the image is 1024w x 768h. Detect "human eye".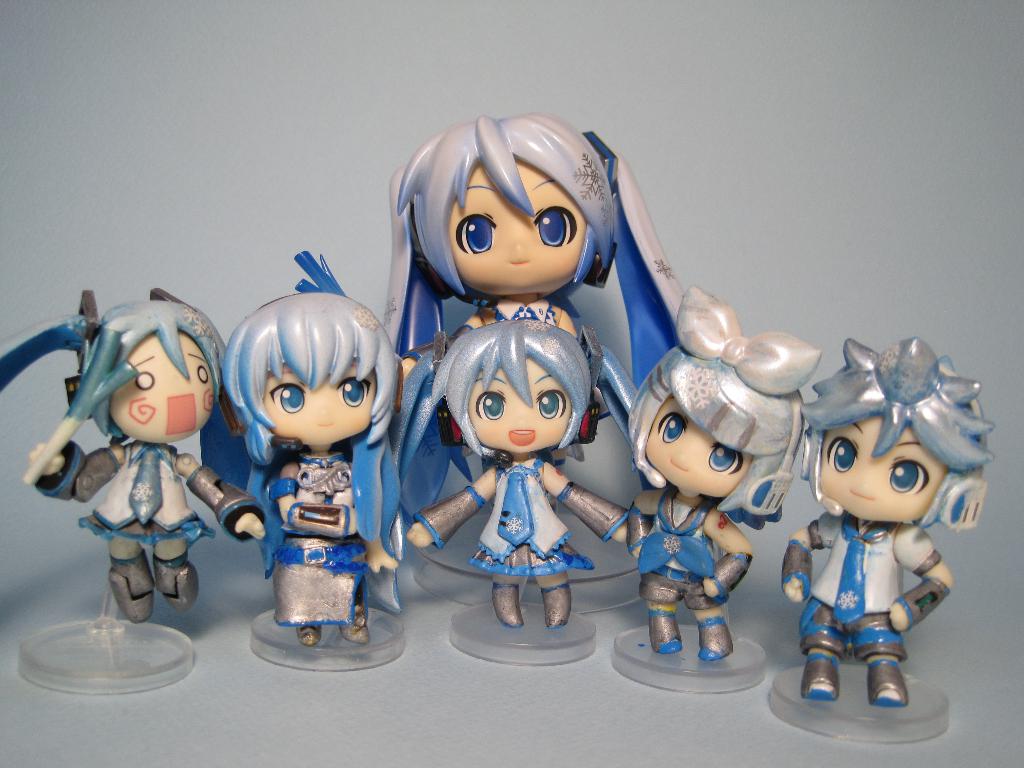
Detection: select_region(826, 434, 861, 475).
